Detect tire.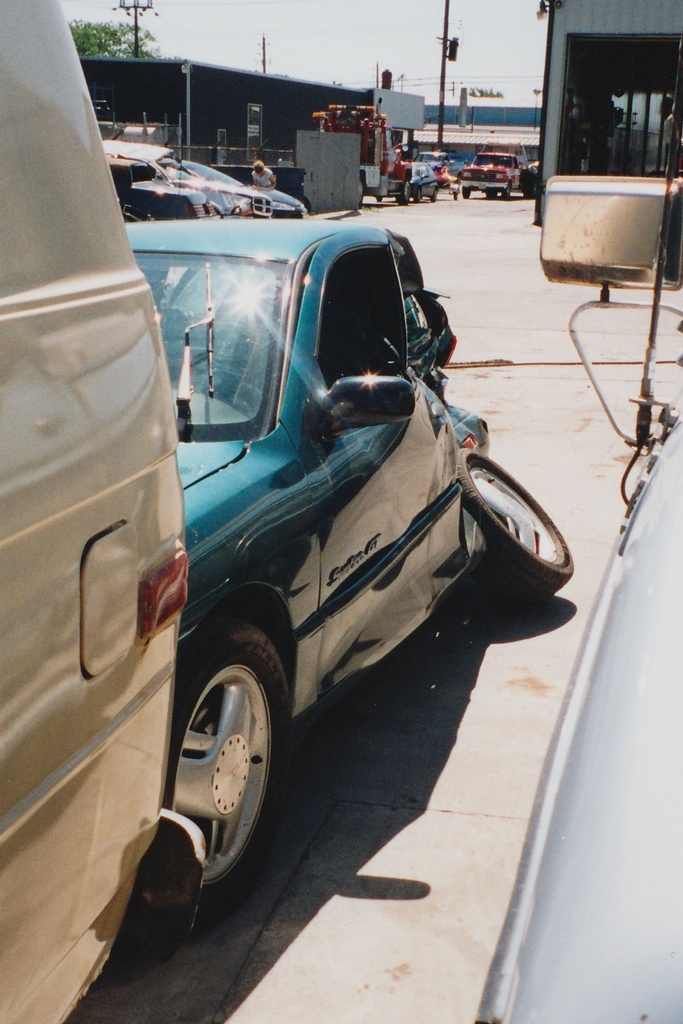
Detected at pyautogui.locateOnScreen(415, 188, 424, 202).
